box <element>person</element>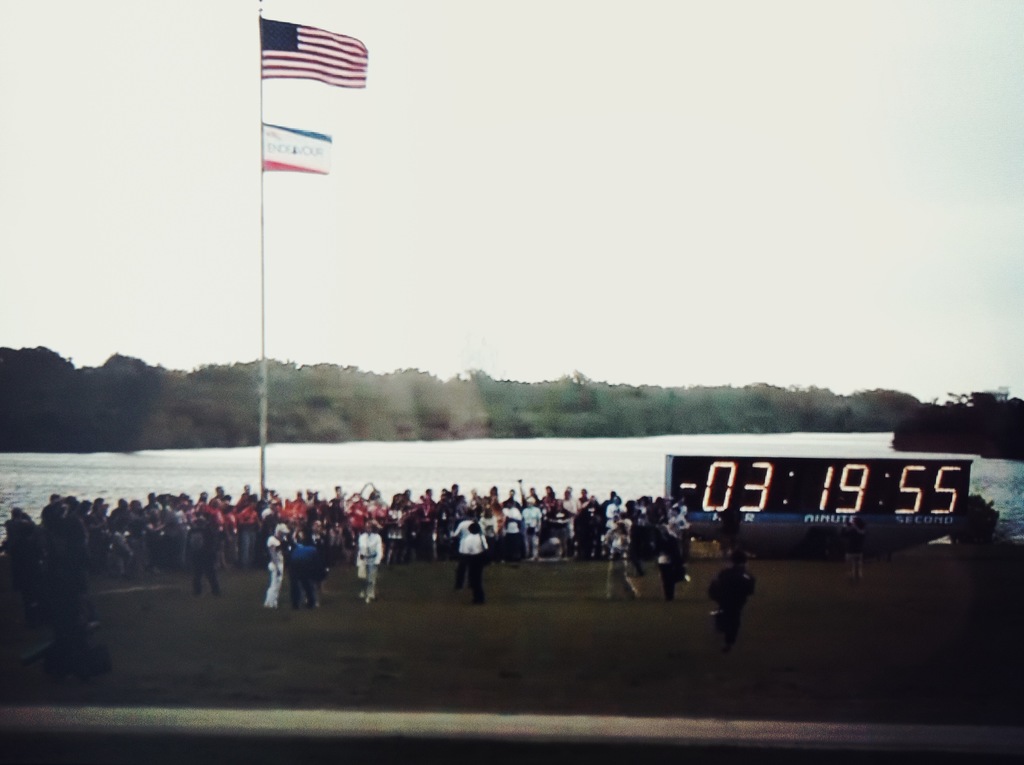
288, 531, 316, 606
